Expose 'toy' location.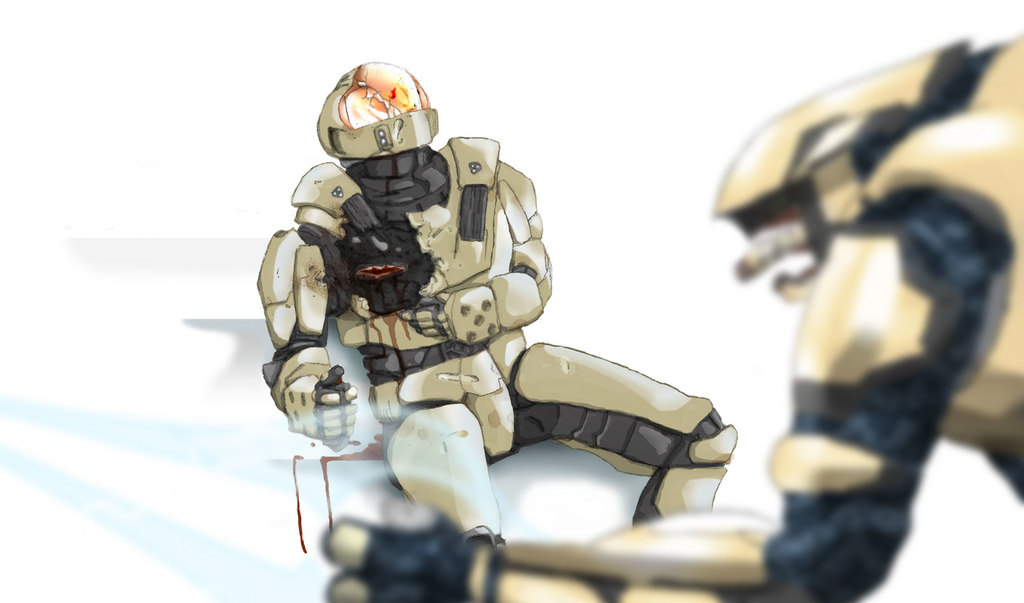
Exposed at box=[259, 78, 707, 534].
